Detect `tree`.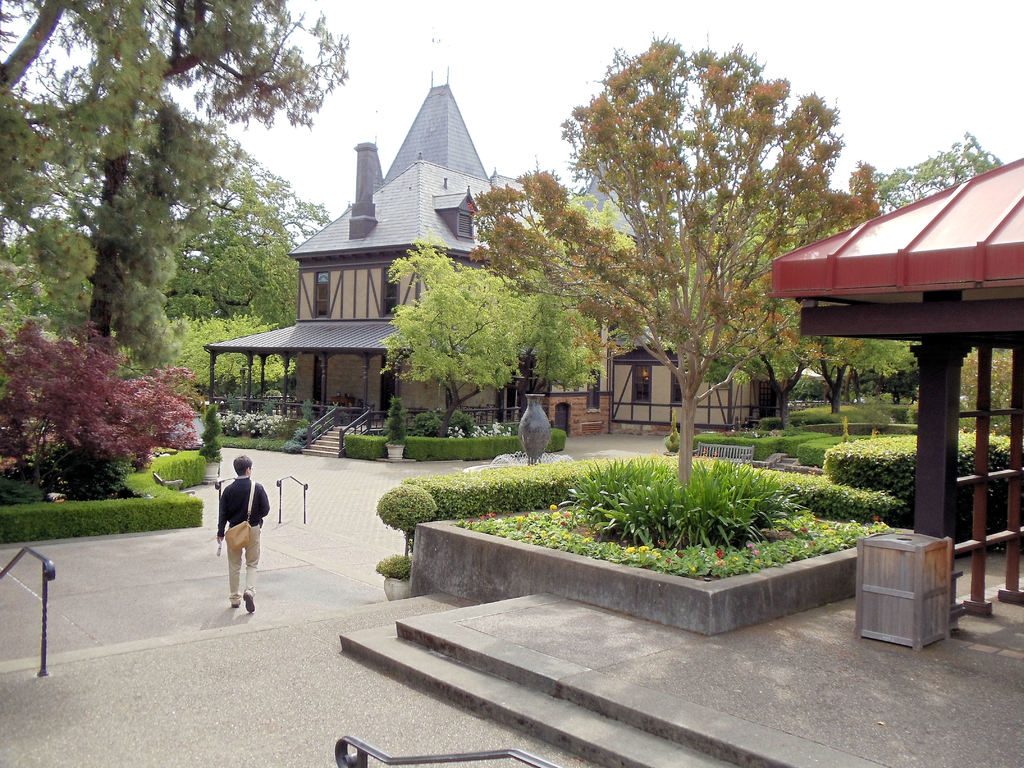
Detected at (left=4, top=322, right=203, bottom=497).
